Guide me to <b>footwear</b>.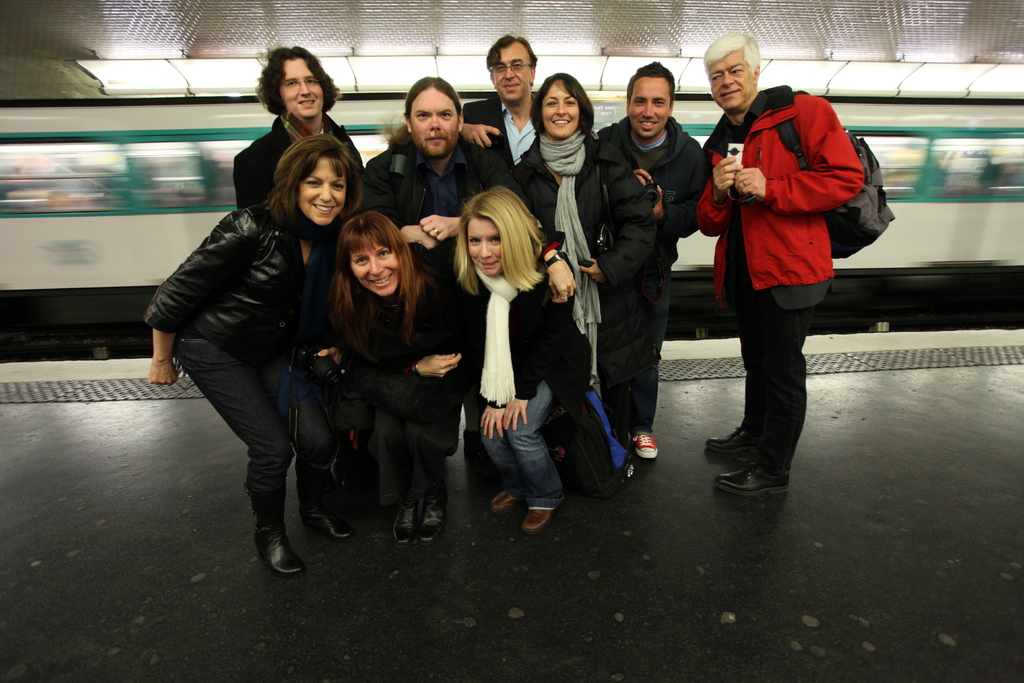
Guidance: {"x1": 487, "y1": 487, "x2": 541, "y2": 511}.
